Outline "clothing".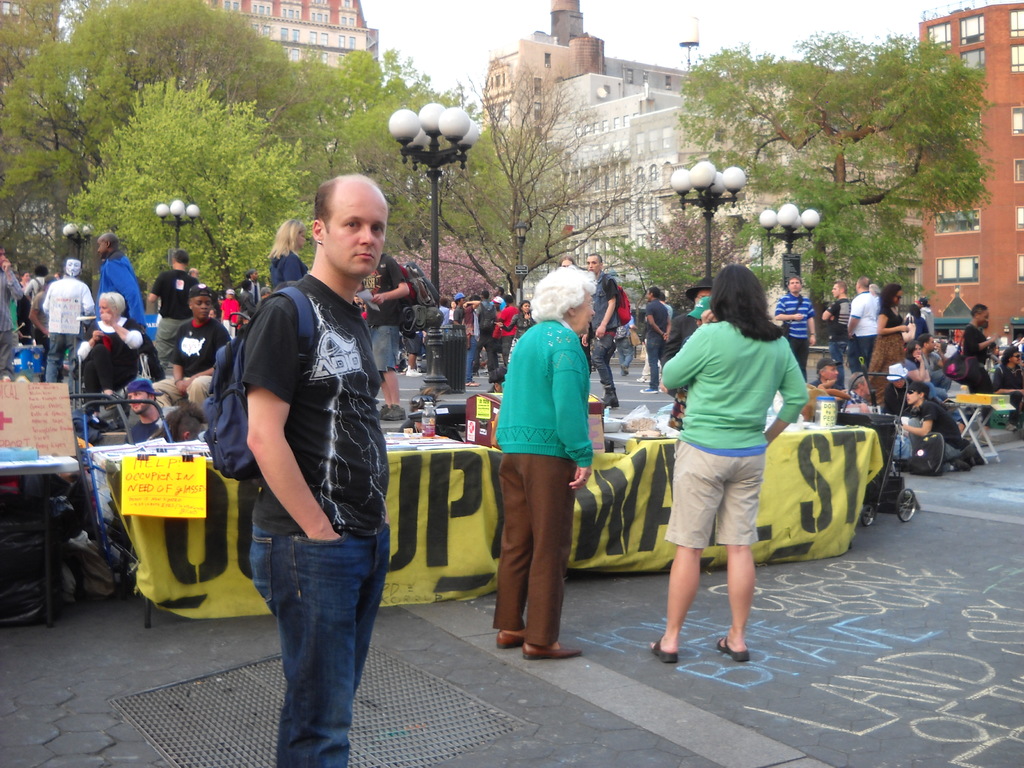
Outline: bbox=[115, 405, 159, 447].
